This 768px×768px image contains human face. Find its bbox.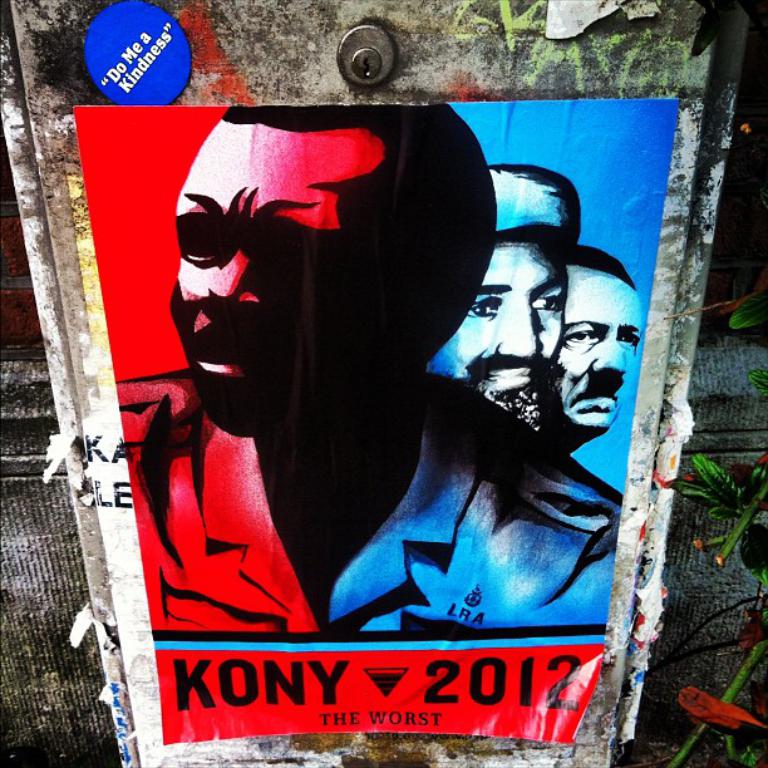
(left=551, top=266, right=641, bottom=427).
